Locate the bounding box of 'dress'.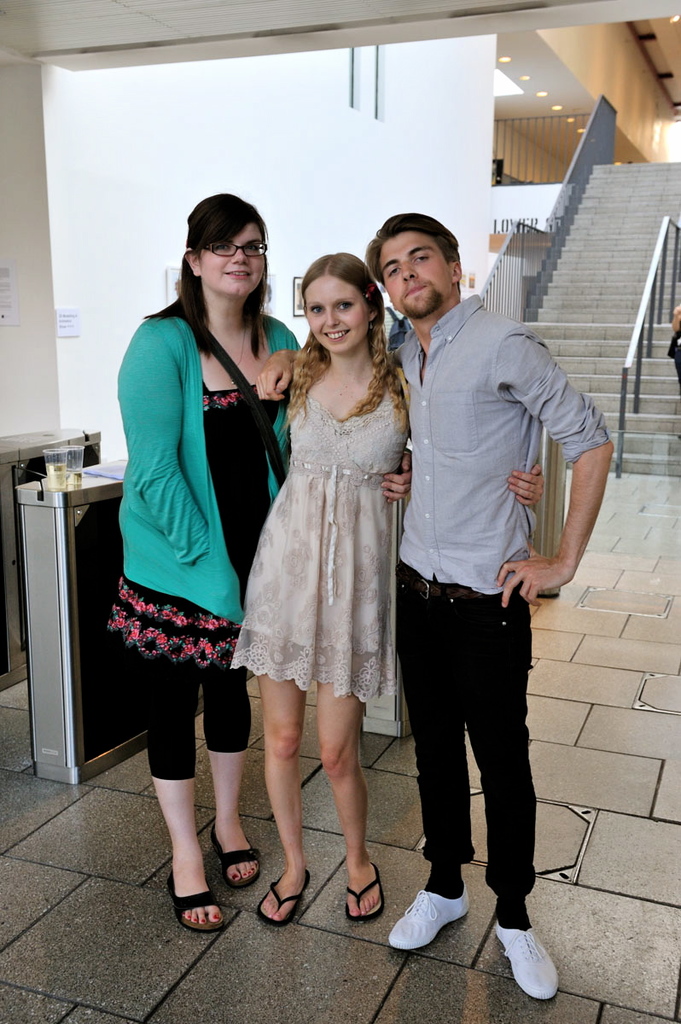
Bounding box: (left=230, top=386, right=407, bottom=707).
